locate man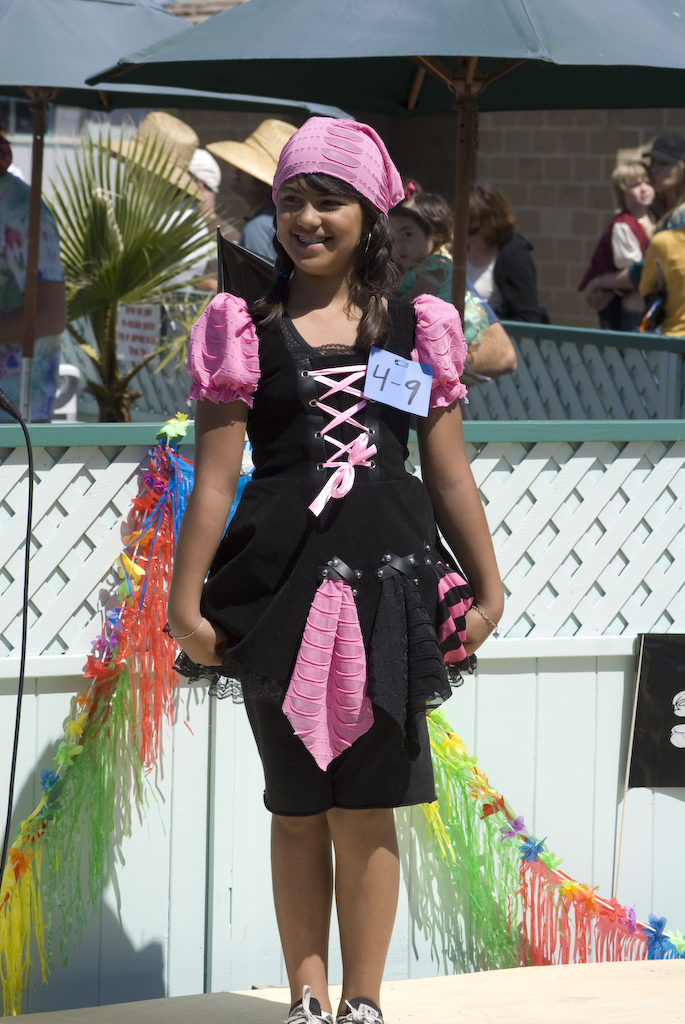
{"left": 205, "top": 113, "right": 309, "bottom": 292}
